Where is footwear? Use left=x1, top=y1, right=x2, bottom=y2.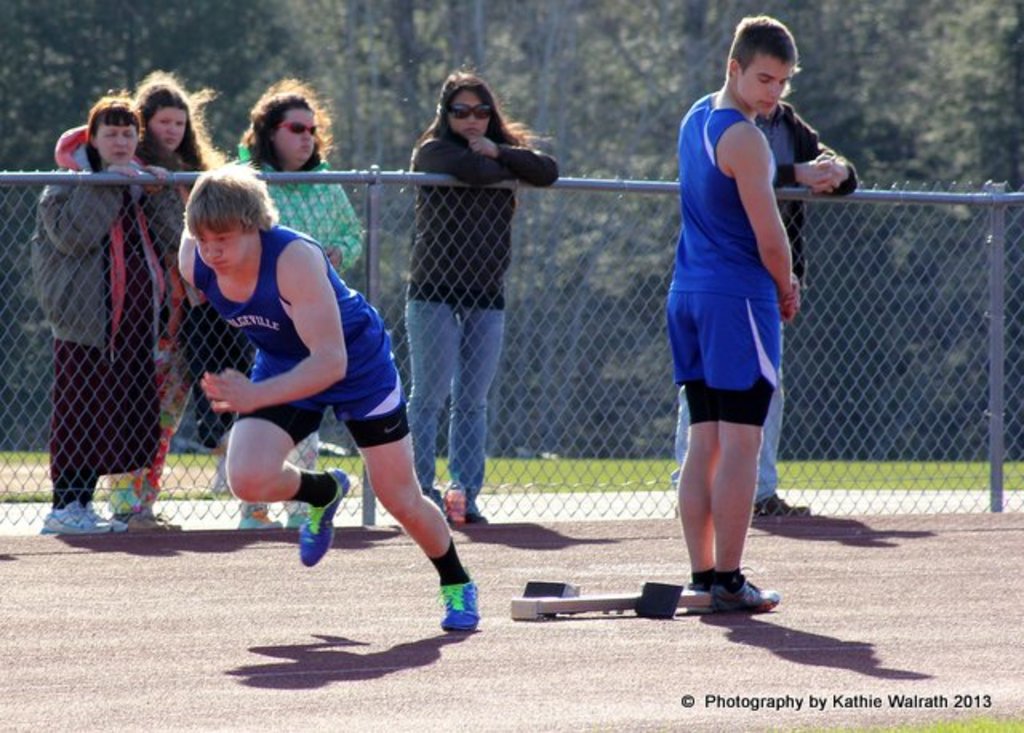
left=237, top=504, right=283, bottom=530.
